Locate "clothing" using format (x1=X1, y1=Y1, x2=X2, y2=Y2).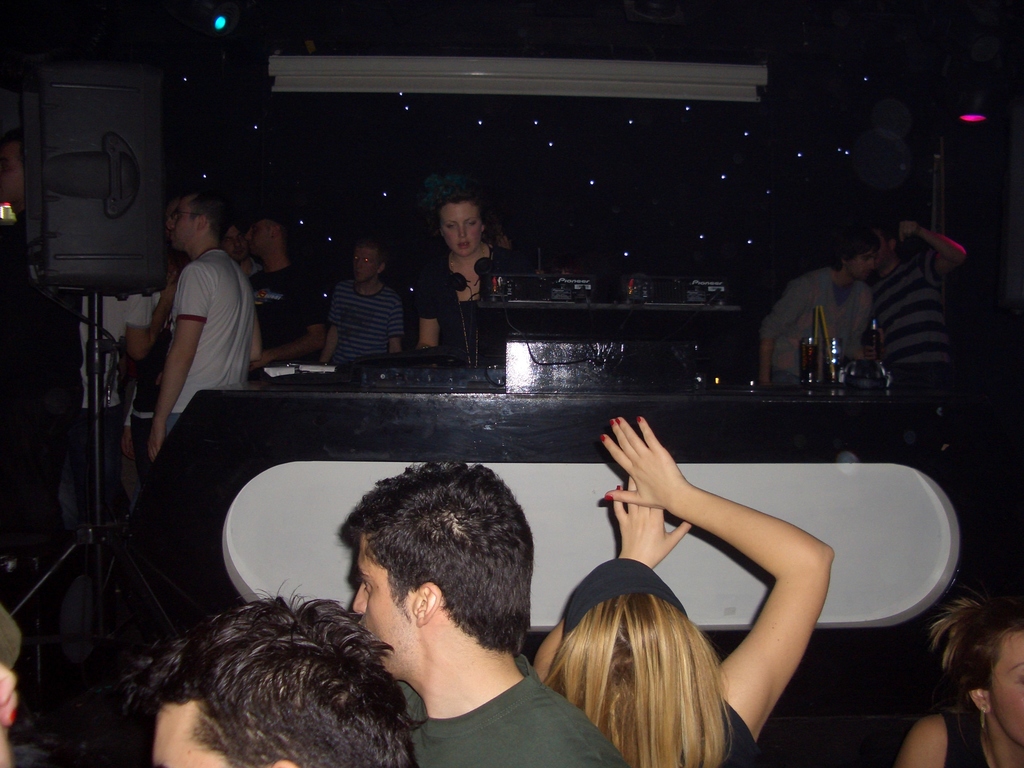
(x1=767, y1=266, x2=874, y2=388).
